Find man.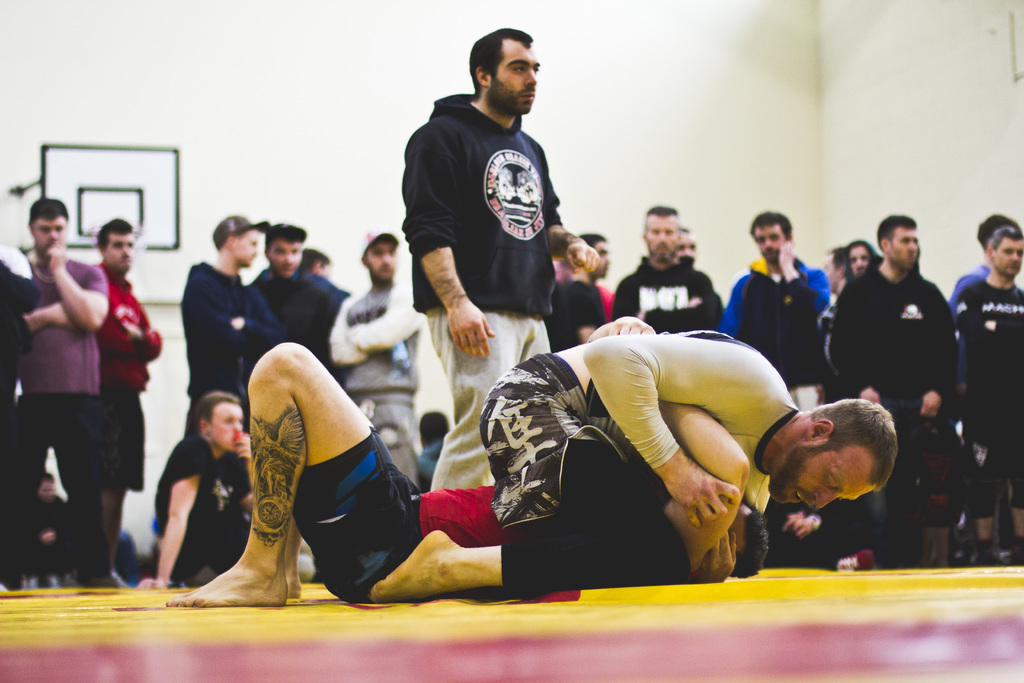
locate(177, 317, 776, 611).
